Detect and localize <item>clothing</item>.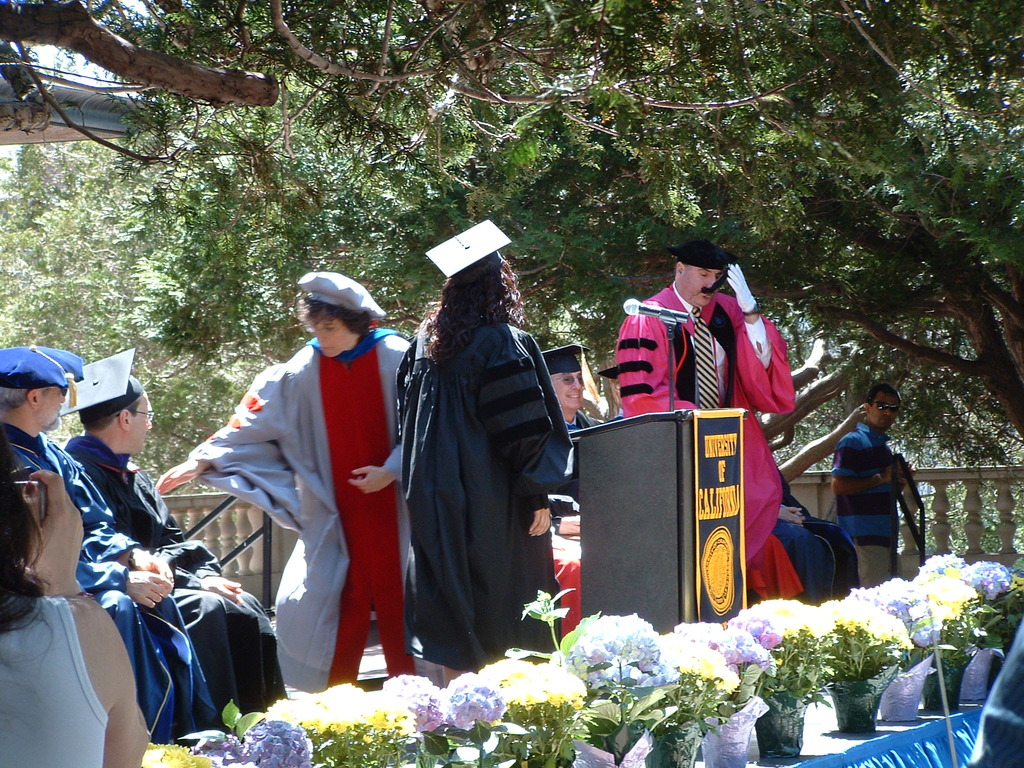
Localized at select_region(68, 438, 275, 708).
